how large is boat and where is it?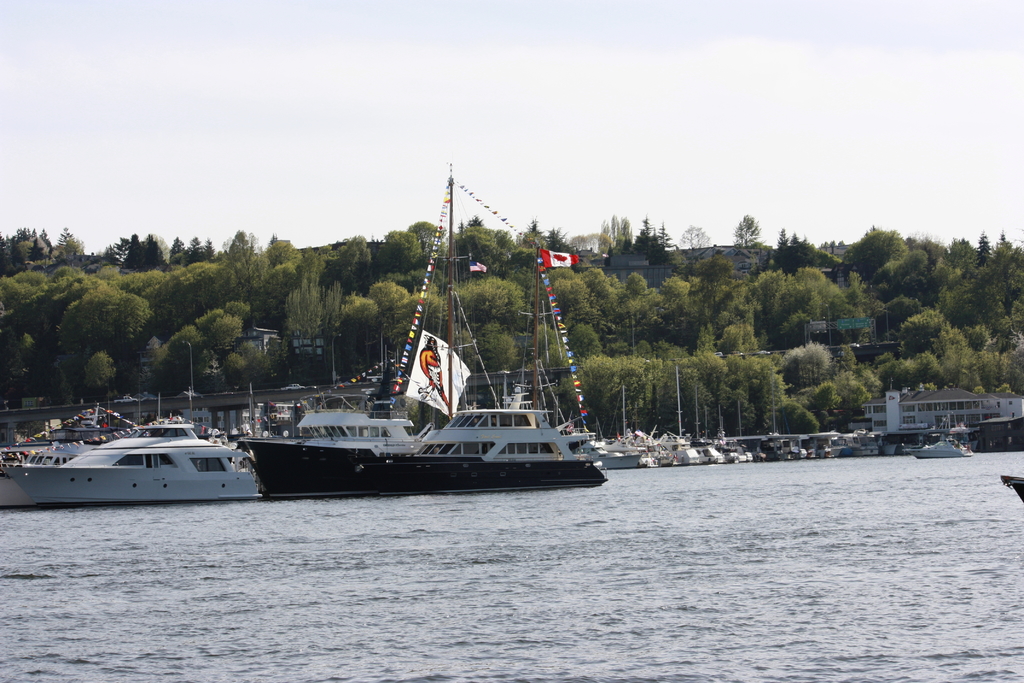
Bounding box: <bbox>908, 411, 975, 459</bbox>.
